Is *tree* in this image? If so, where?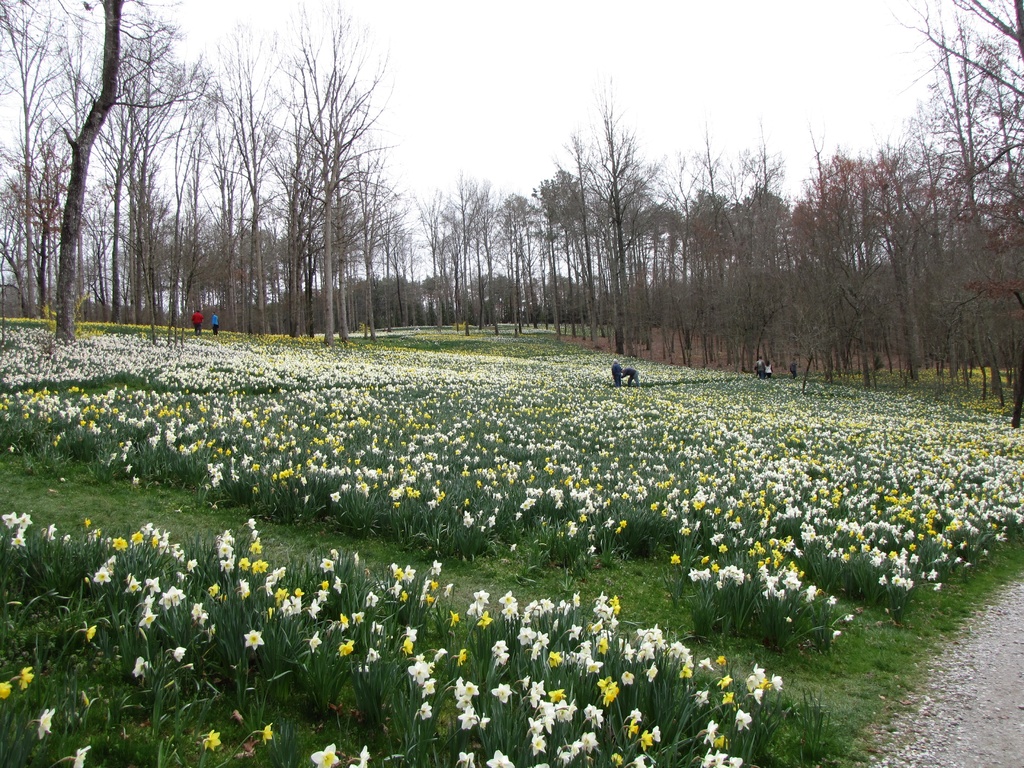
Yes, at detection(282, 287, 334, 337).
